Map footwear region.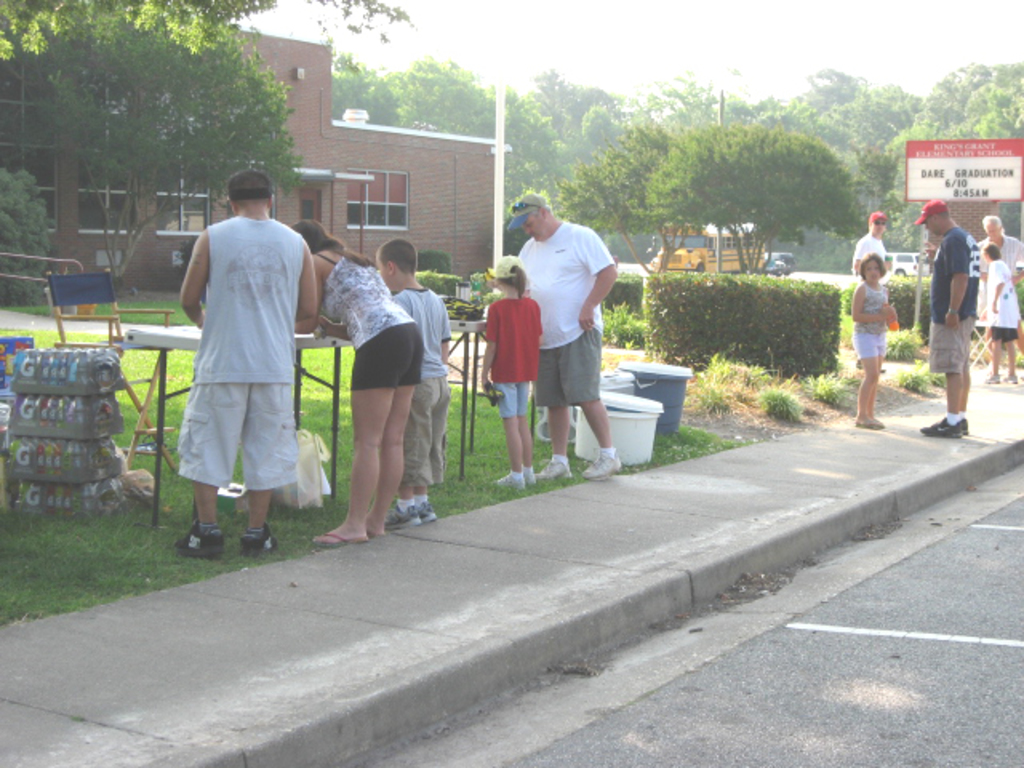
Mapped to 867, 413, 885, 430.
